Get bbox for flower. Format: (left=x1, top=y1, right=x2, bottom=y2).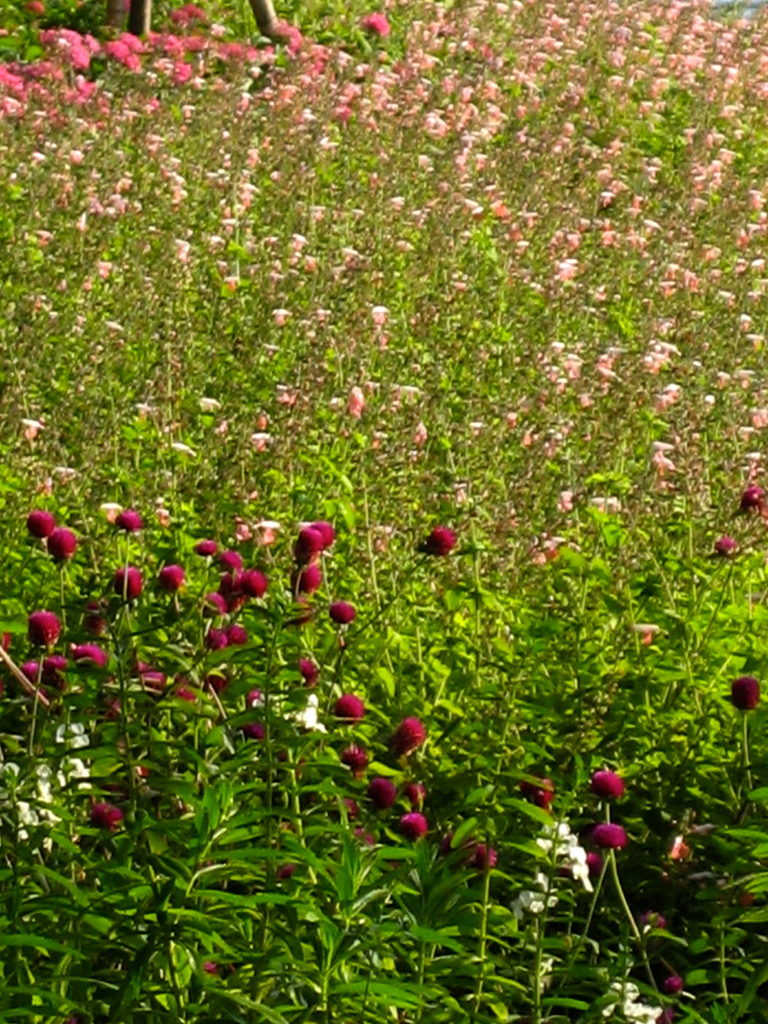
(left=219, top=555, right=245, bottom=576).
